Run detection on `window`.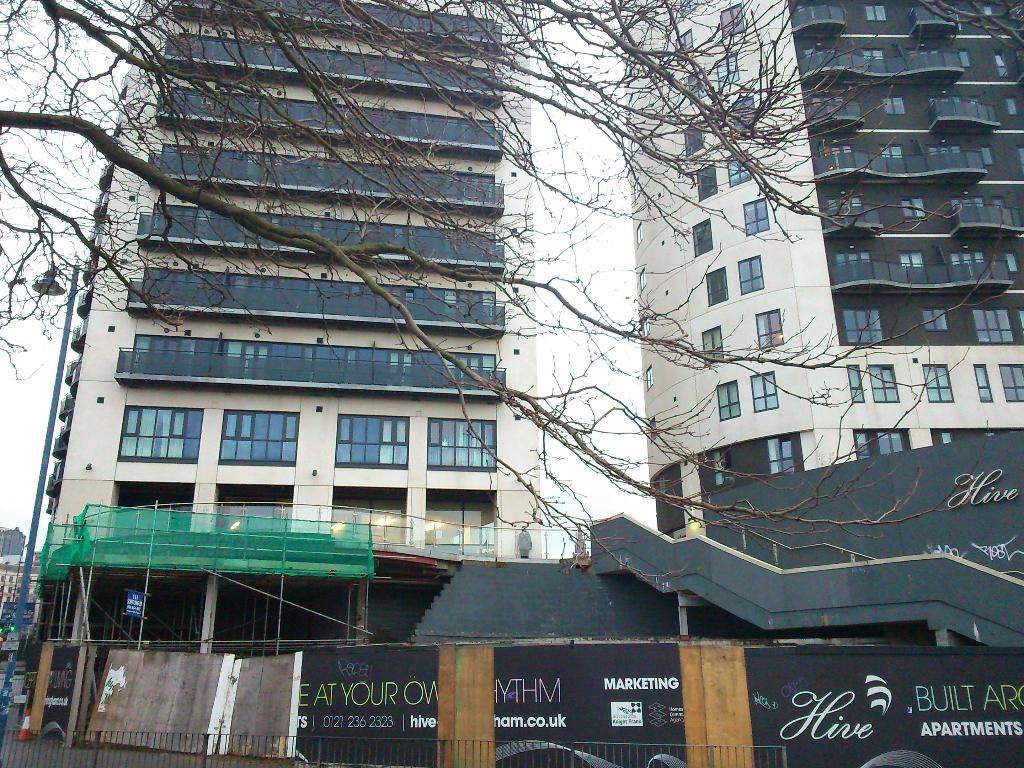
Result: (x1=119, y1=408, x2=201, y2=466).
